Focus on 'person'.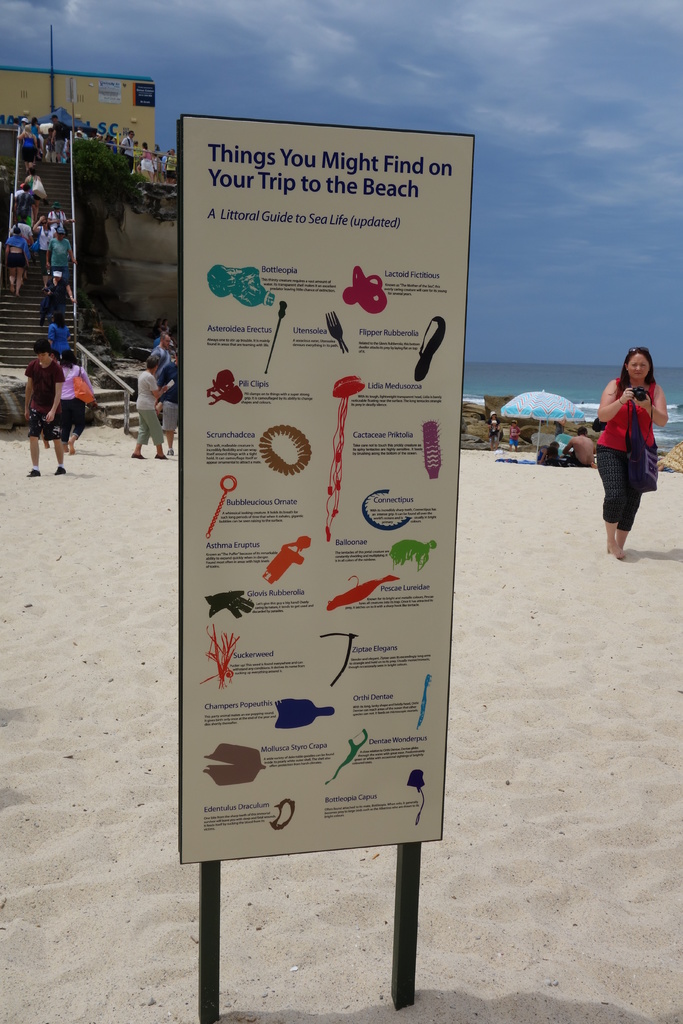
Focused at (left=593, top=340, right=671, bottom=556).
